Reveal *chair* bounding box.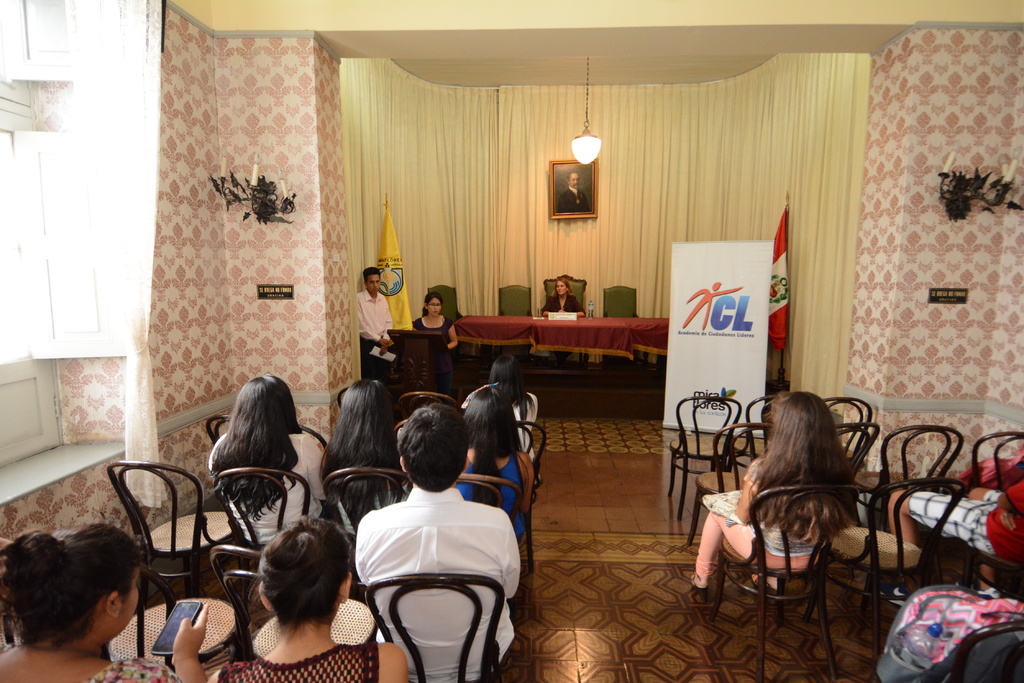
Revealed: <box>824,476,961,682</box>.
